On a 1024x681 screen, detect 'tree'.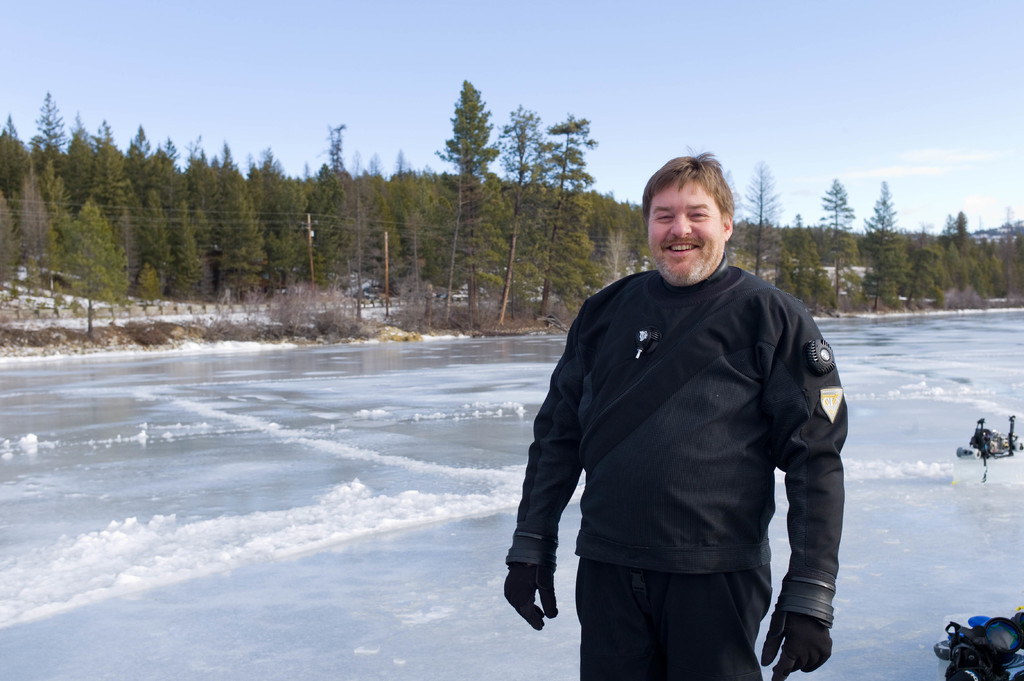
<bbox>429, 71, 504, 312</bbox>.
